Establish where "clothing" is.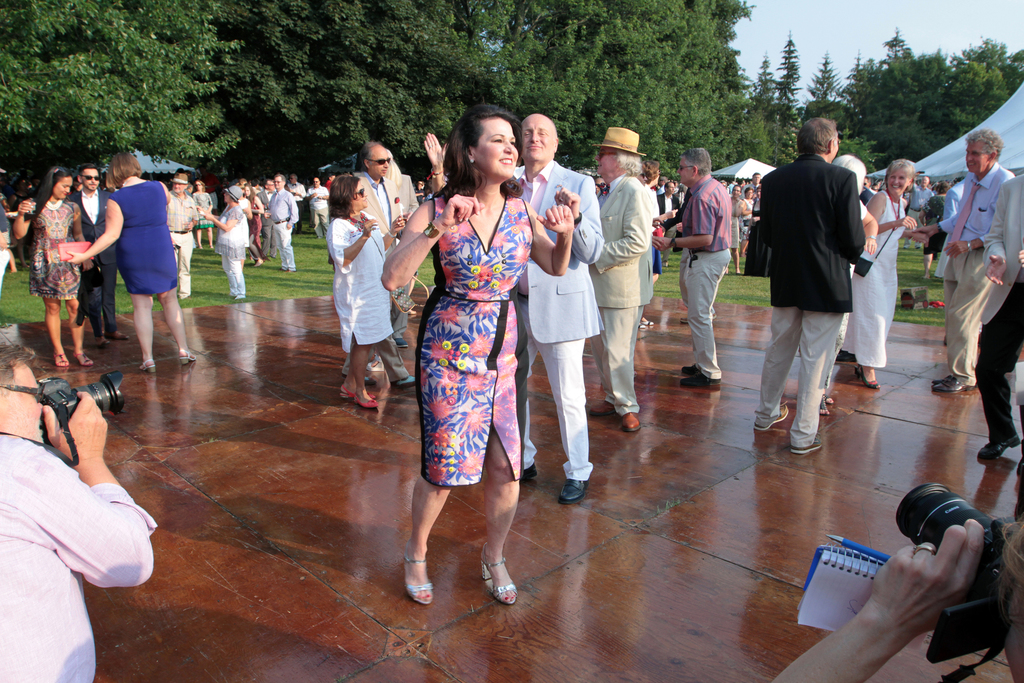
Established at 268, 187, 301, 267.
